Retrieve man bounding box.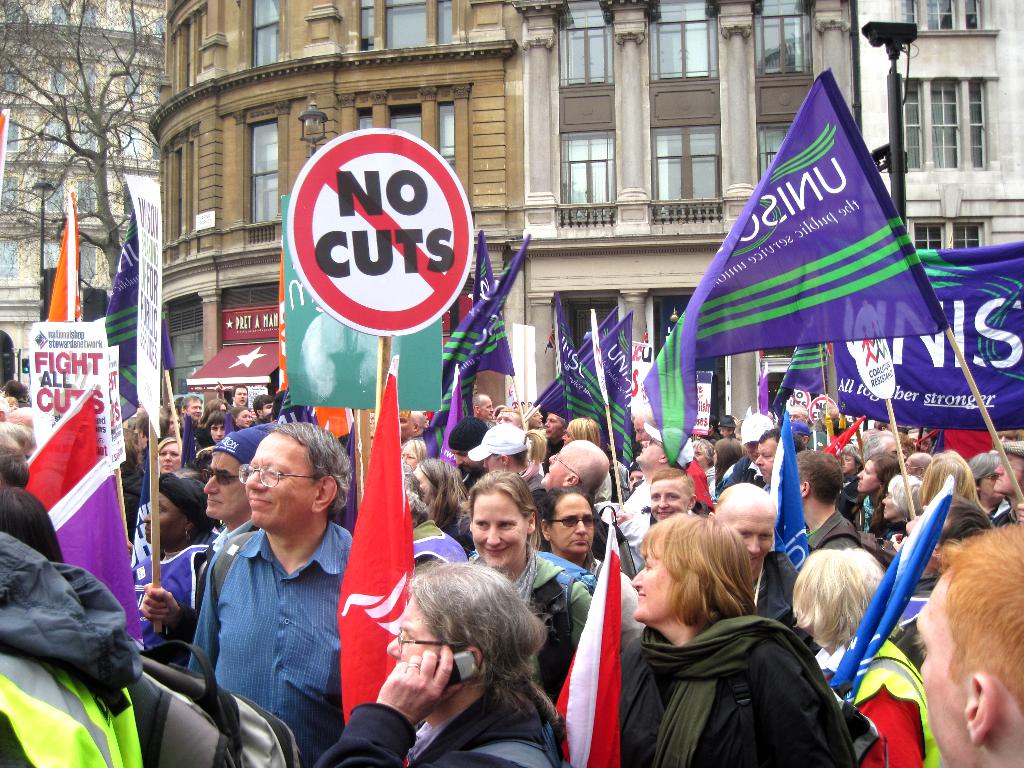
Bounding box: (619, 417, 704, 513).
